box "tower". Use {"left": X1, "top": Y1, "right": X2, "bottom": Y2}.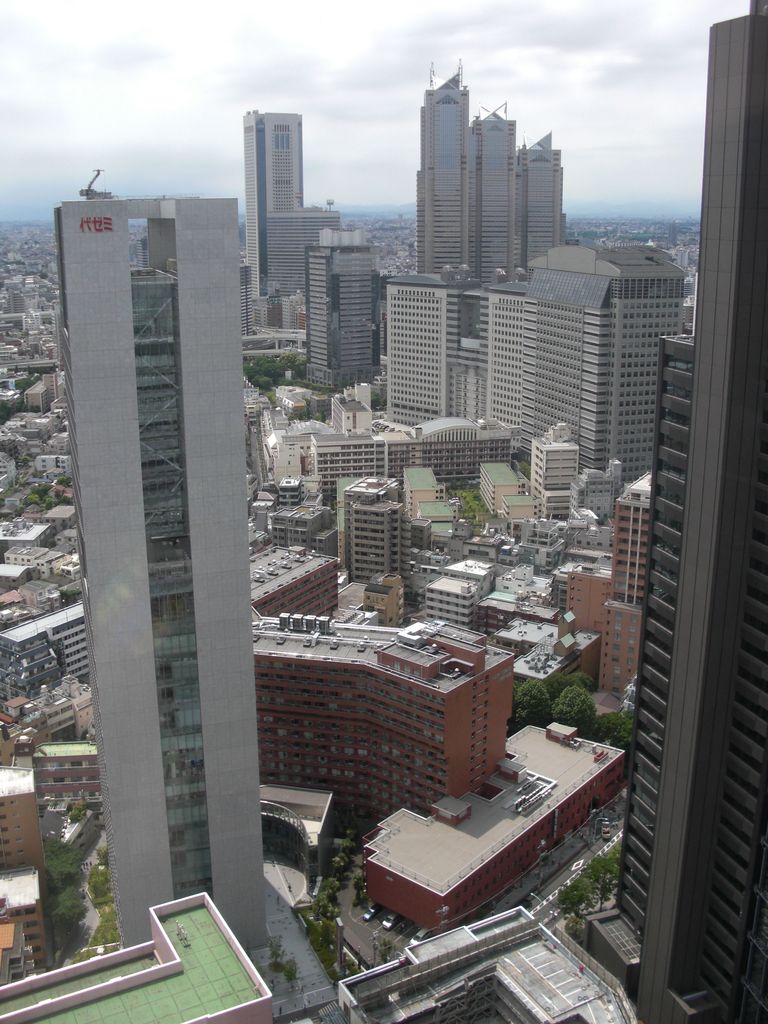
{"left": 238, "top": 111, "right": 331, "bottom": 332}.
